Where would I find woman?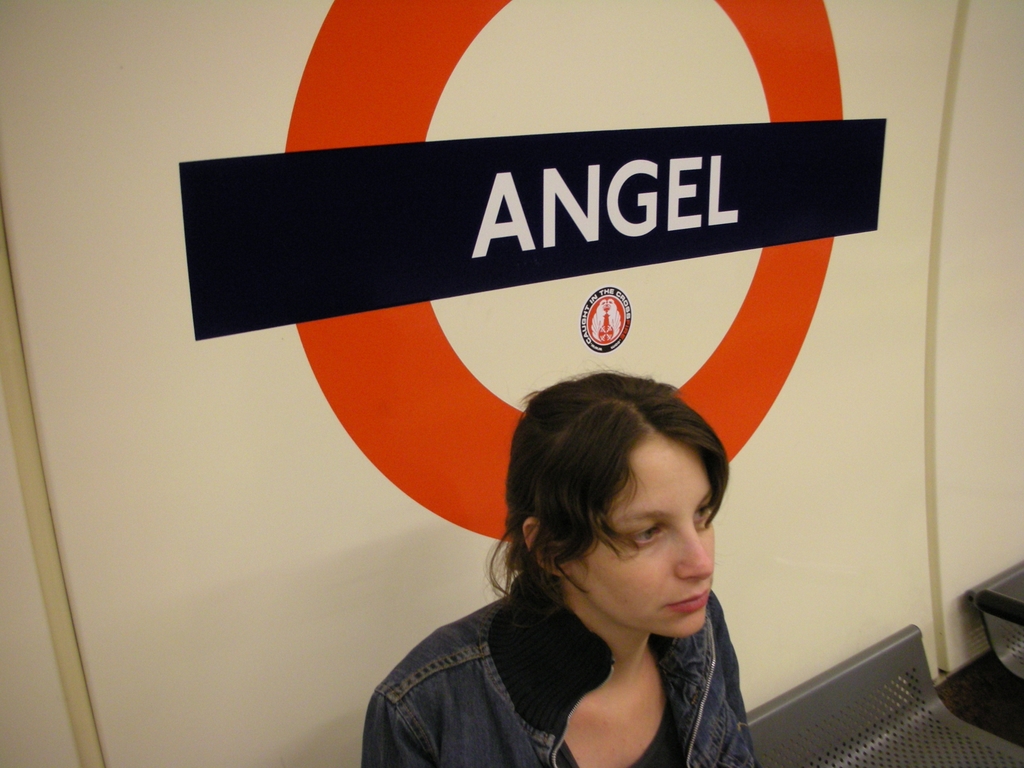
At (370,385,760,765).
